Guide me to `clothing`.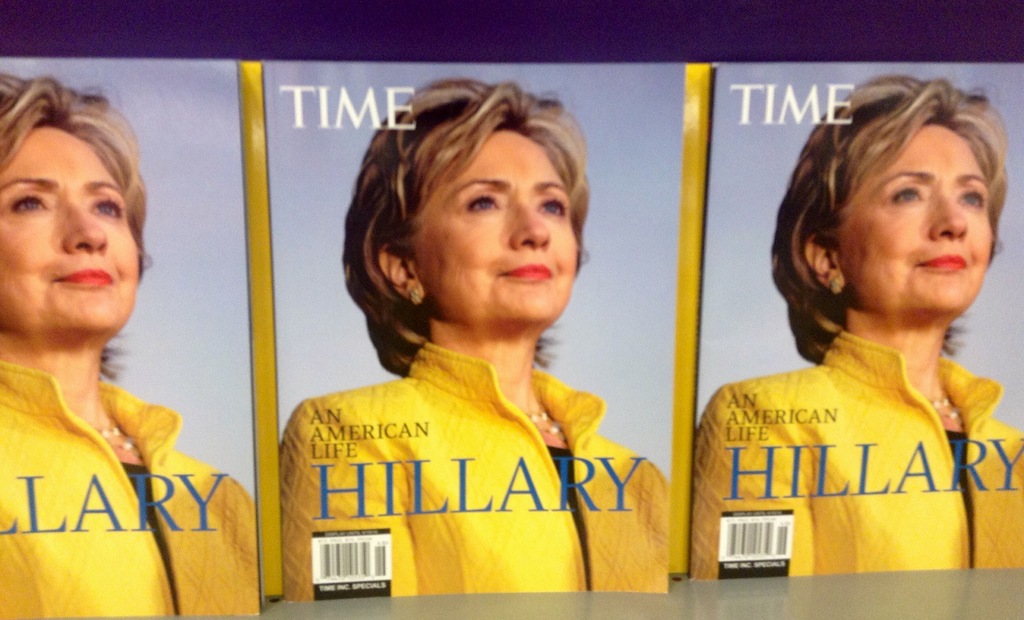
Guidance: <bbox>275, 338, 669, 600</bbox>.
